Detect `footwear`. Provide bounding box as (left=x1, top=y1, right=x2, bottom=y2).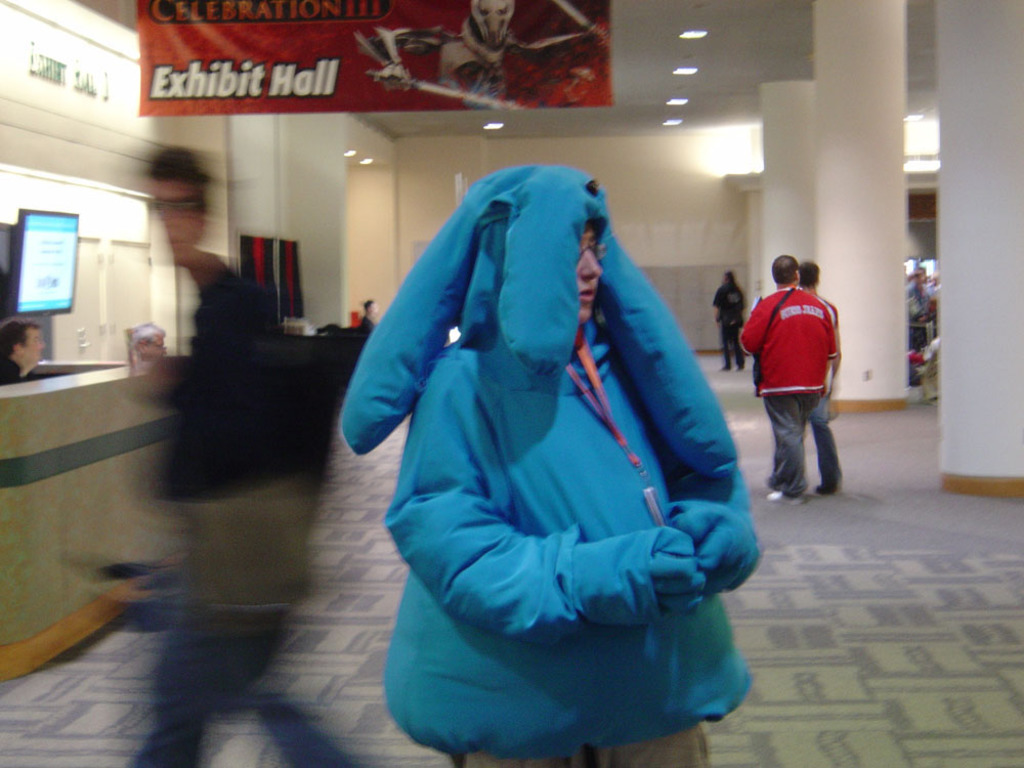
(left=767, top=487, right=804, bottom=507).
